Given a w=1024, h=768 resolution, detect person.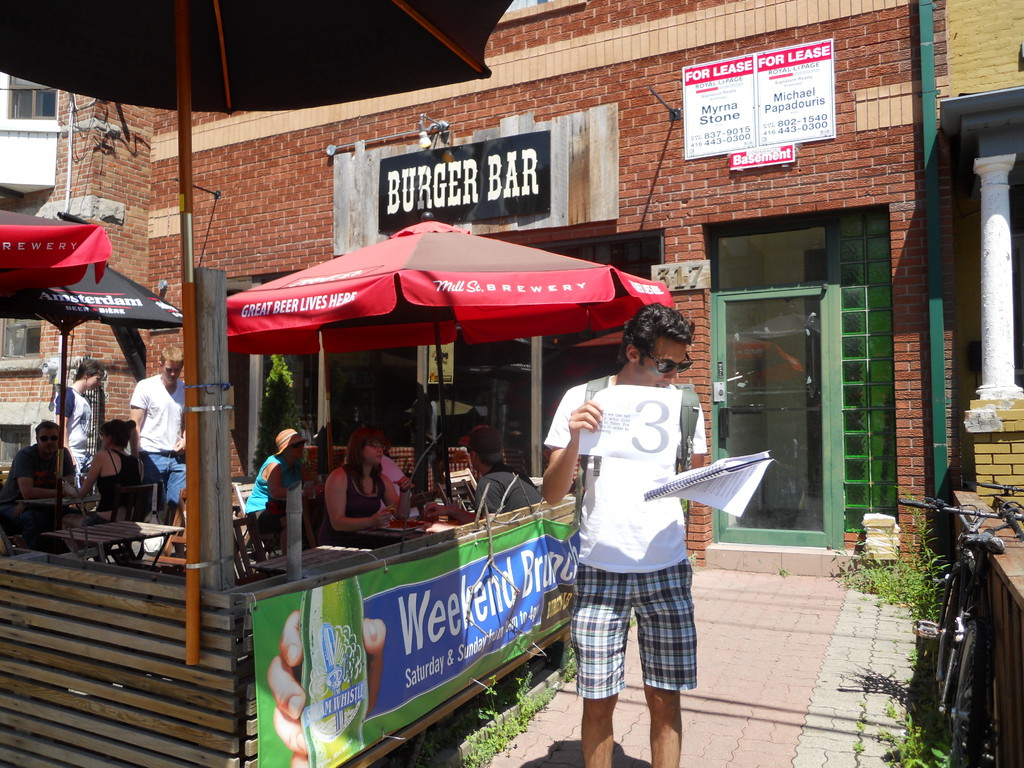
417:383:452:511.
